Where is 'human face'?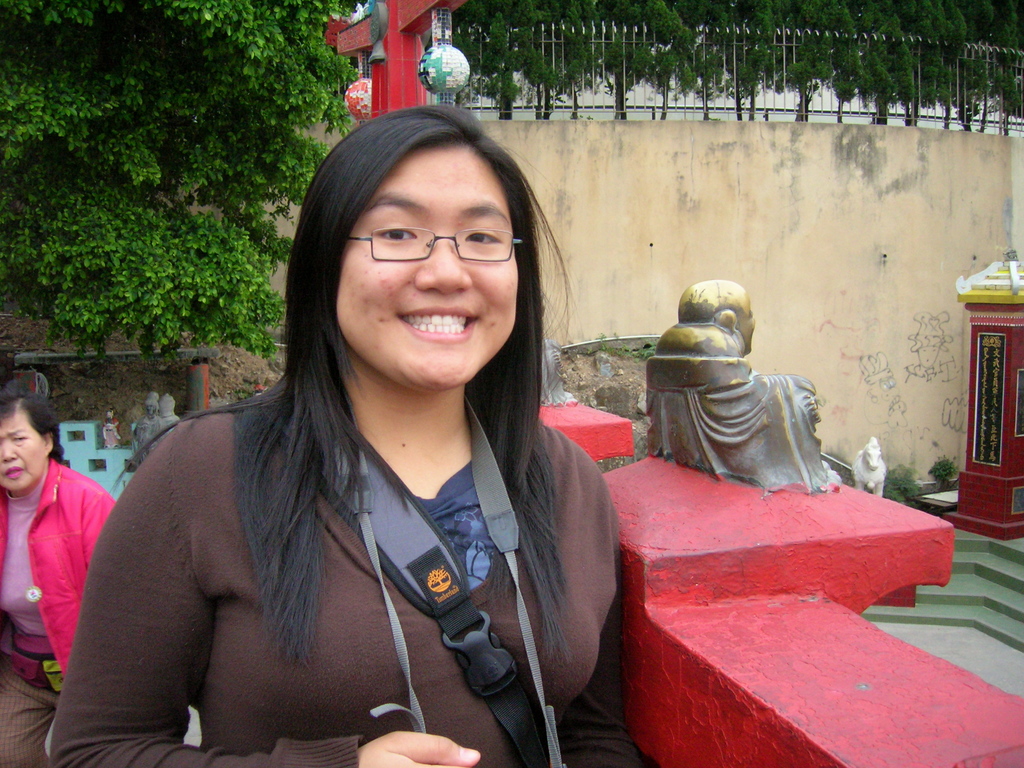
l=148, t=406, r=156, b=419.
